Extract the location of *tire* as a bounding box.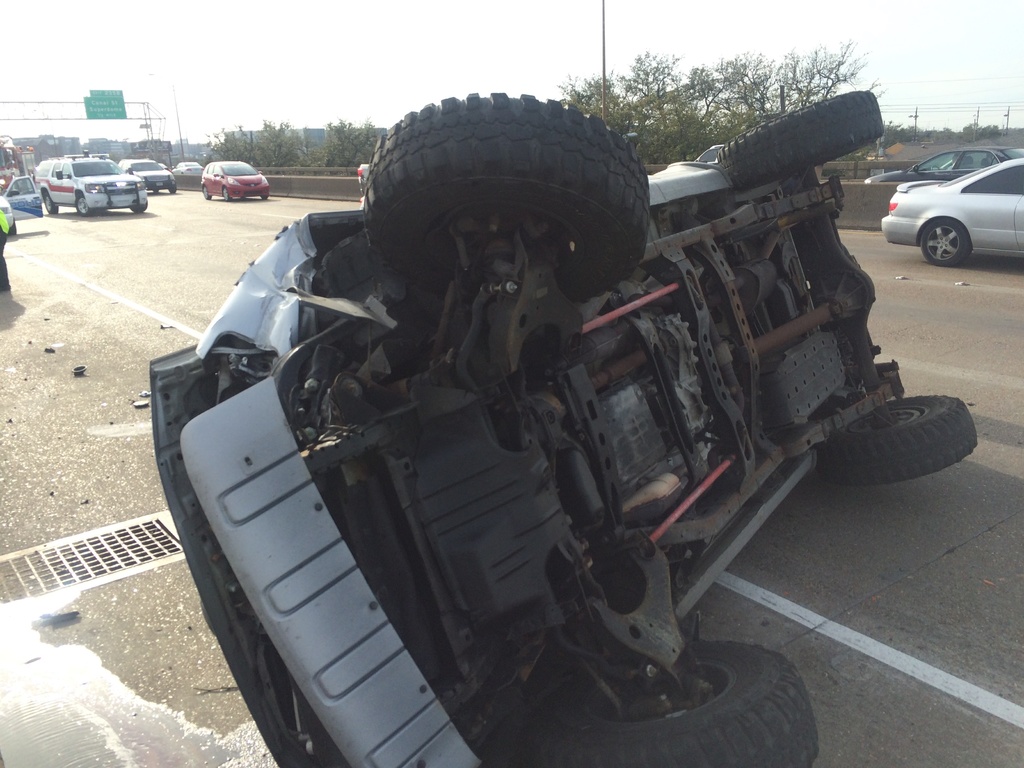
x1=730, y1=87, x2=882, y2=190.
